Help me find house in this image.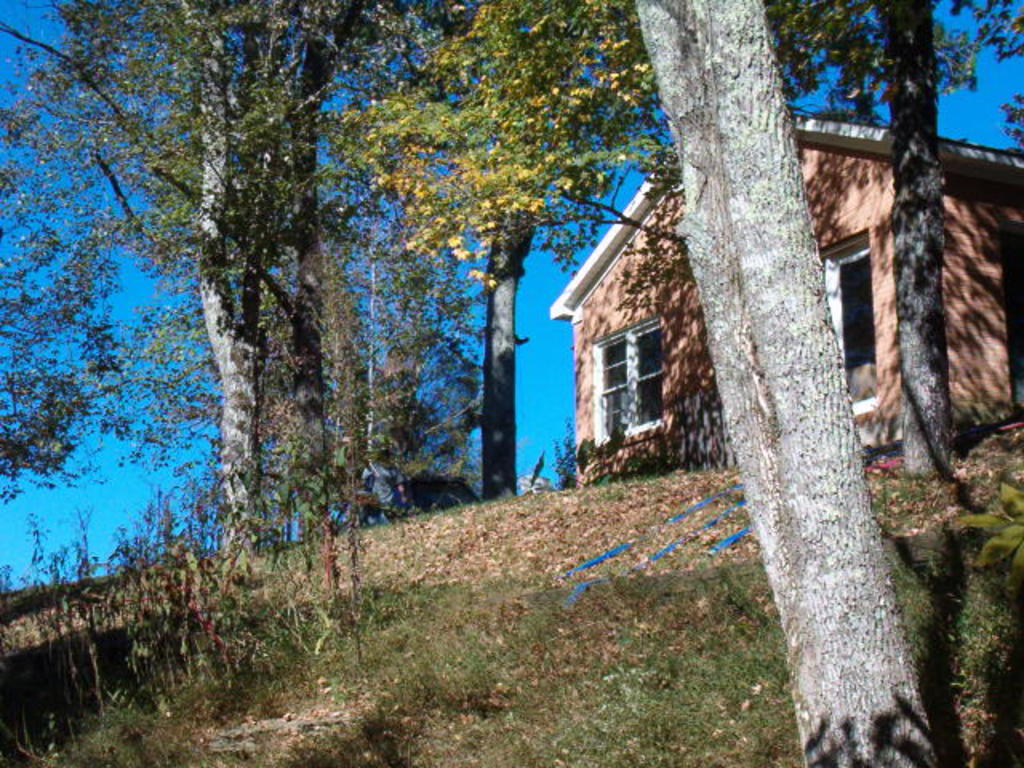
Found it: bbox=(554, 120, 1021, 442).
